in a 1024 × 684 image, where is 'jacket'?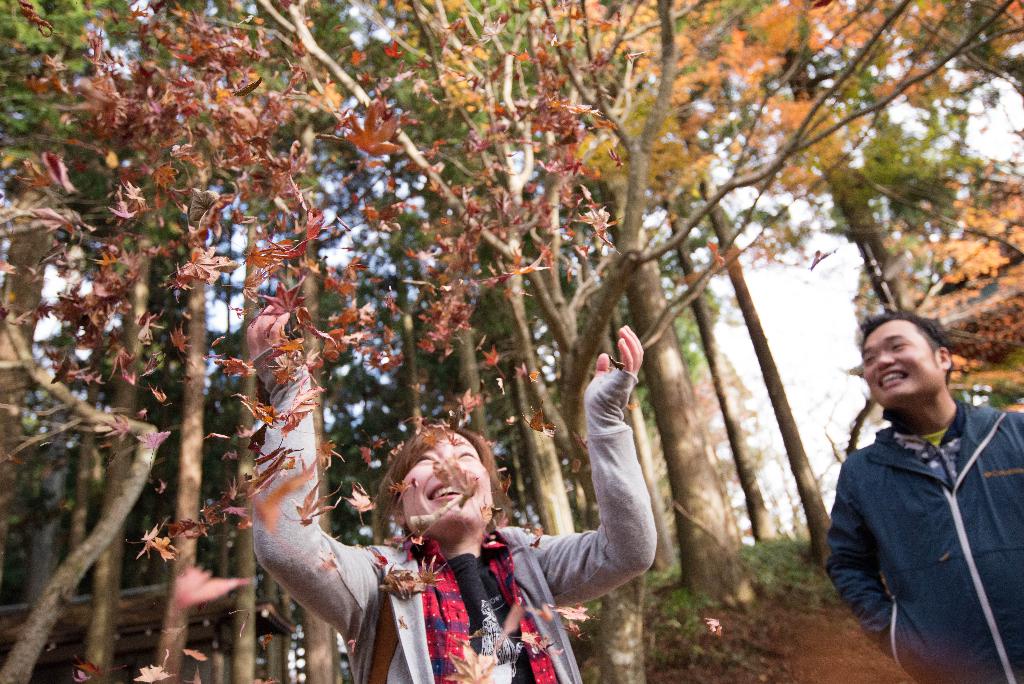
detection(833, 391, 1023, 683).
